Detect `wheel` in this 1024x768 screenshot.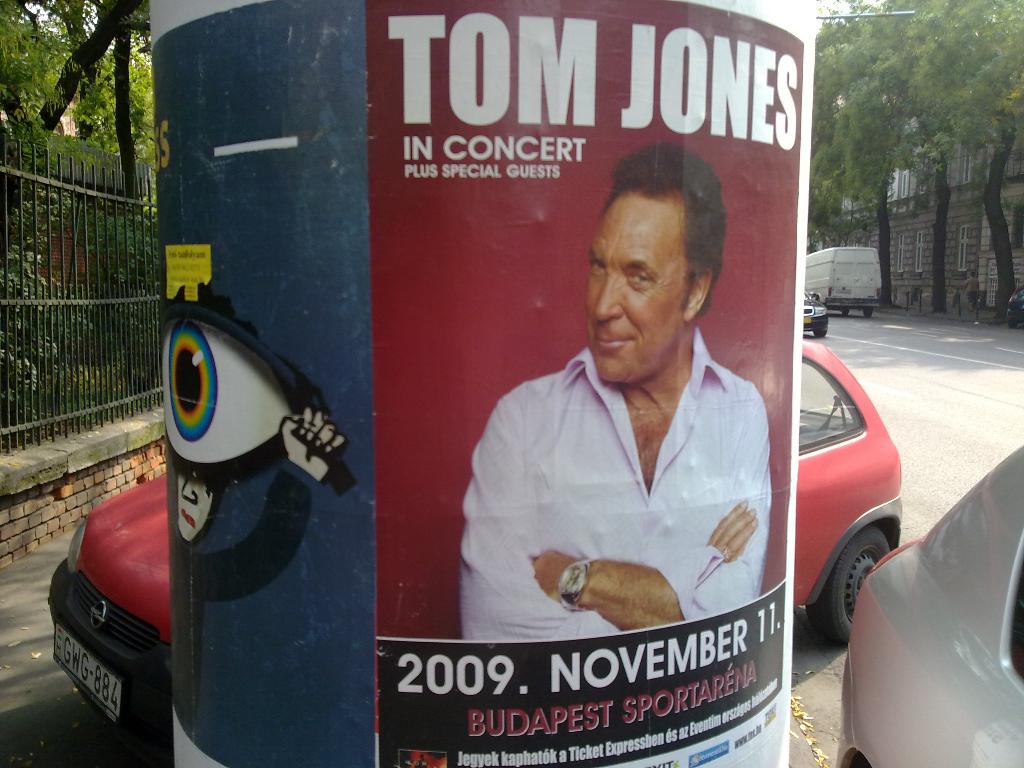
Detection: <box>812,328,828,337</box>.
